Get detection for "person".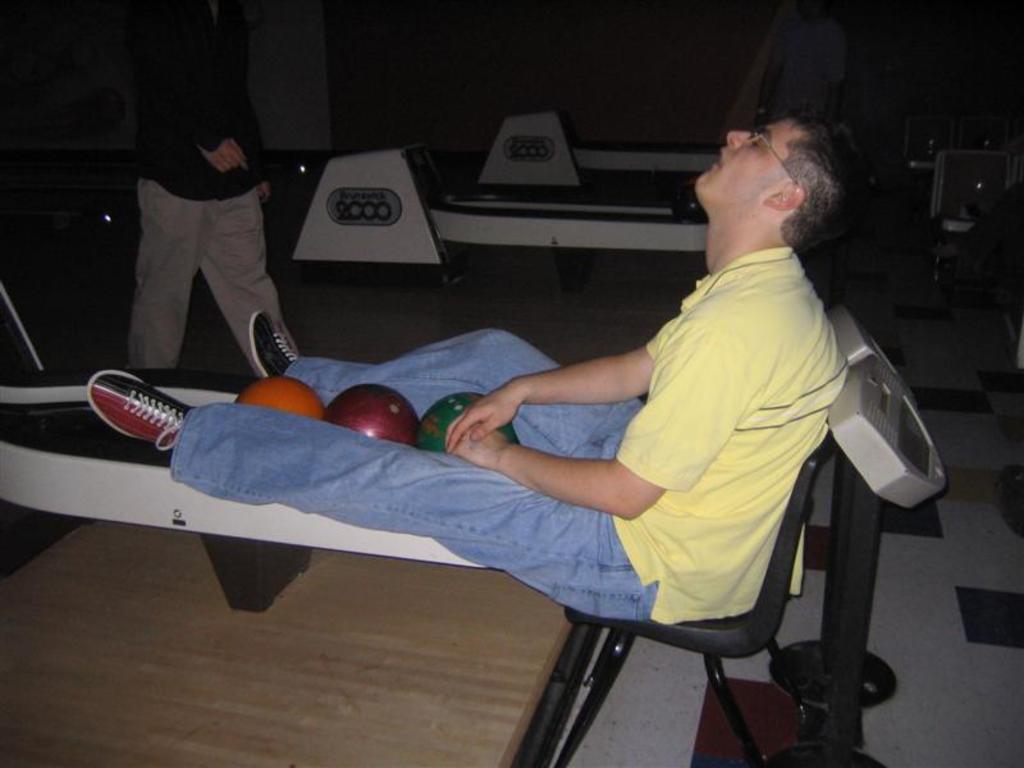
Detection: bbox=(77, 104, 858, 631).
